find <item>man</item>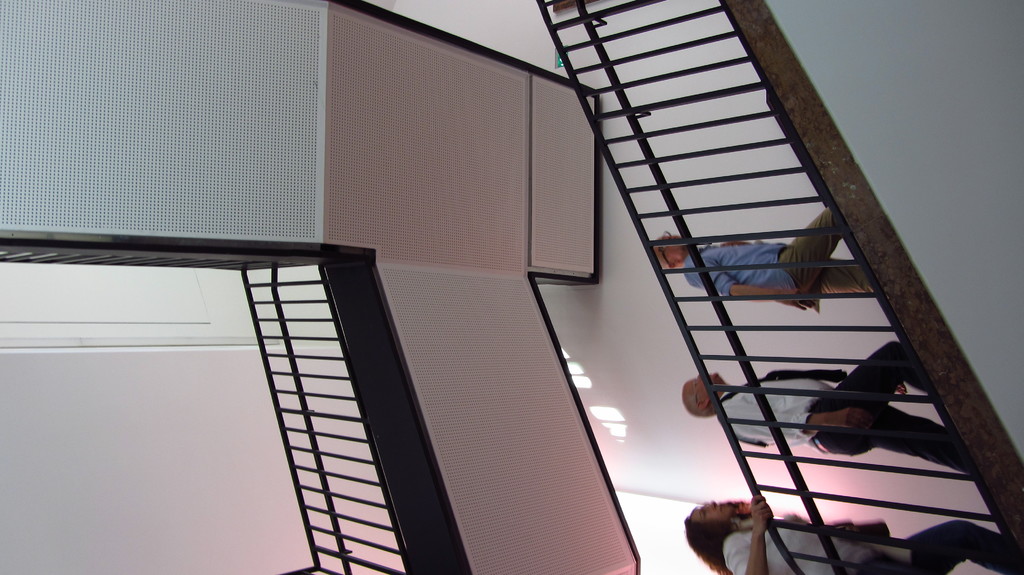
l=683, t=333, r=974, b=487
